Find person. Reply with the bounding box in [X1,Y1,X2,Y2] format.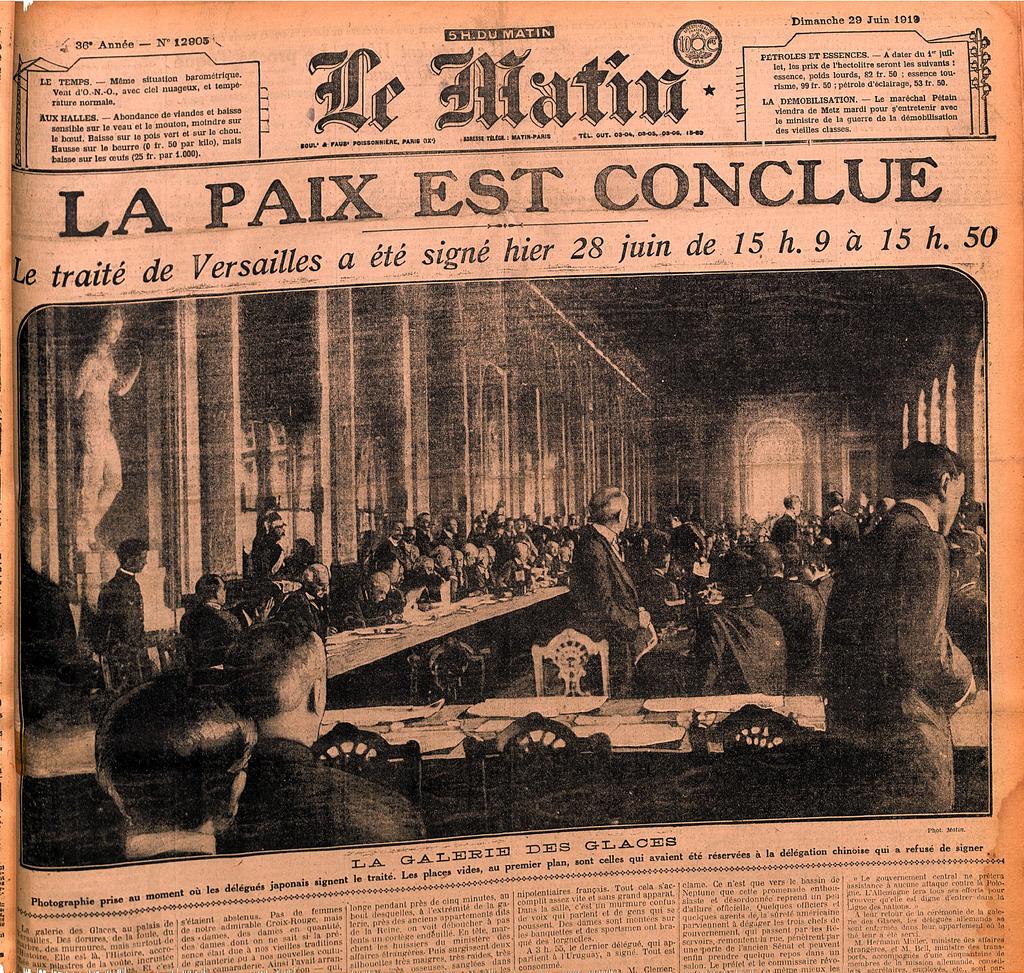
[104,536,142,656].
